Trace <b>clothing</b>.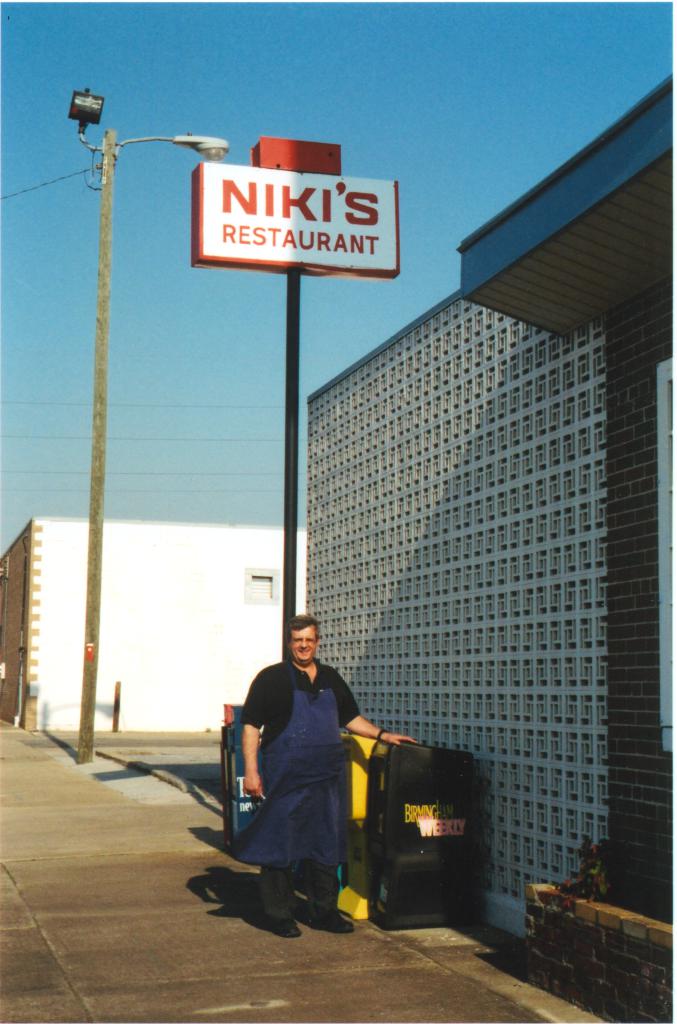
Traced to [x1=226, y1=630, x2=371, y2=914].
